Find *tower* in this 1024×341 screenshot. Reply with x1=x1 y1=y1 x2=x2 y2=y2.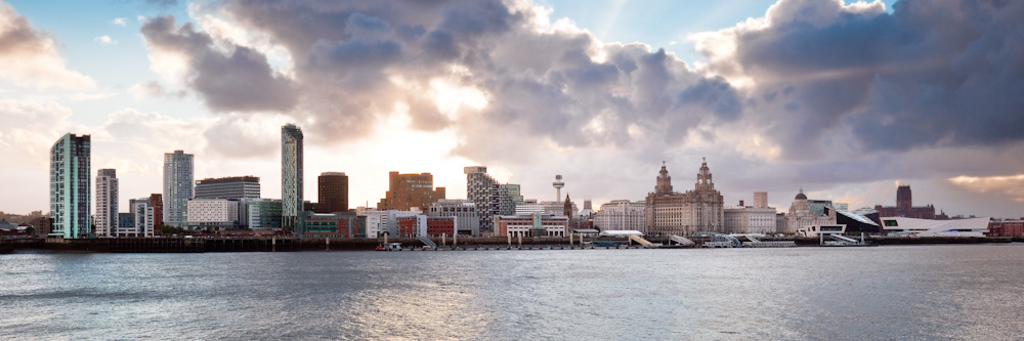
x1=93 y1=168 x2=120 y2=248.
